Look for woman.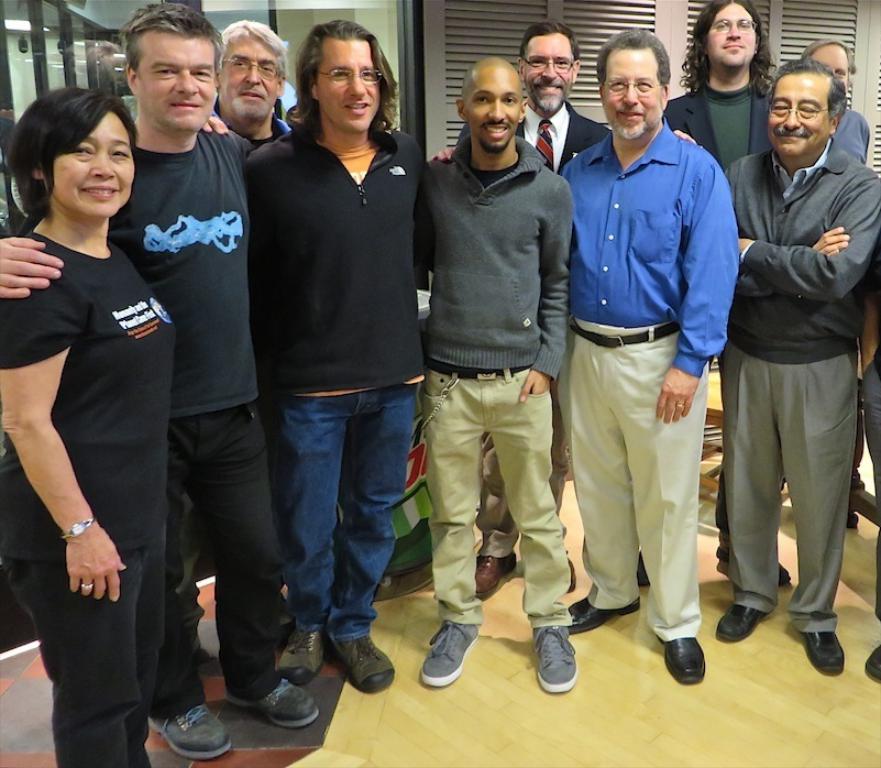
Found: Rect(11, 72, 199, 767).
